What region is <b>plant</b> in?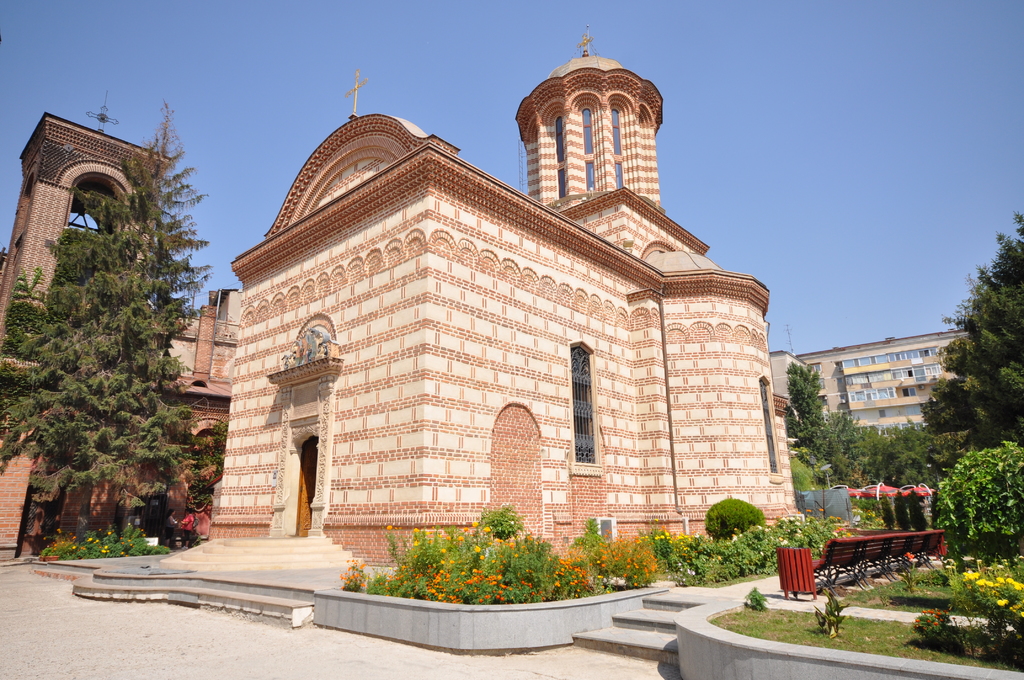
(744, 585, 765, 610).
